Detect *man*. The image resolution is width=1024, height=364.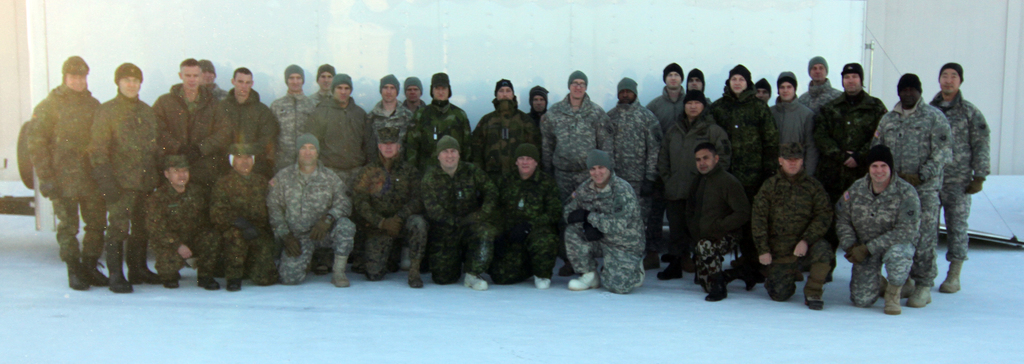
bbox=[207, 144, 280, 289].
